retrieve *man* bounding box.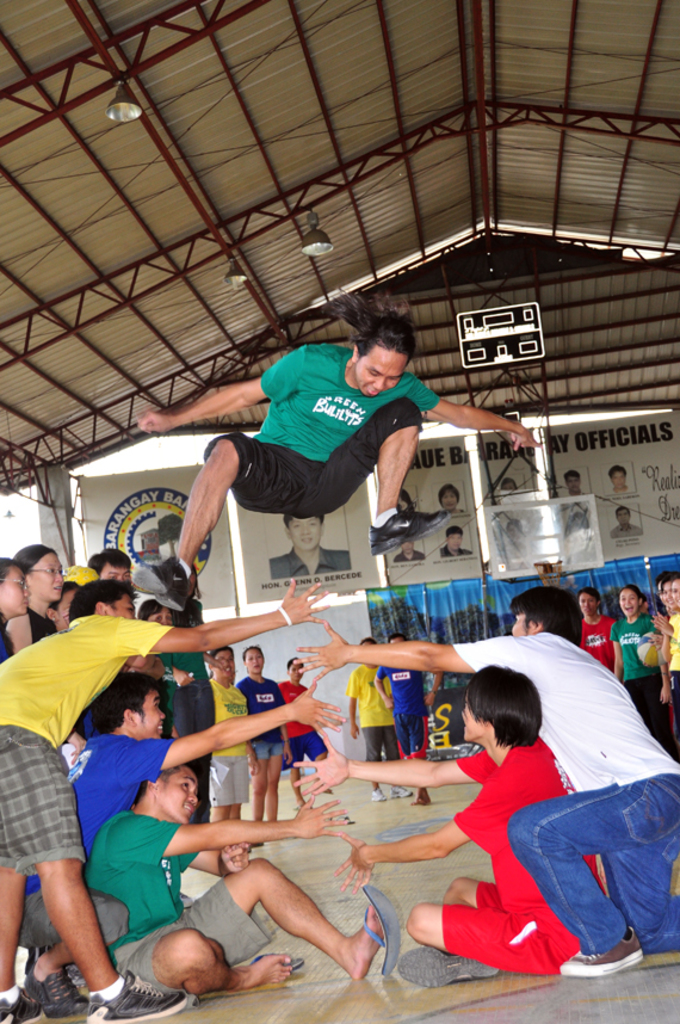
Bounding box: [left=88, top=763, right=408, bottom=997].
